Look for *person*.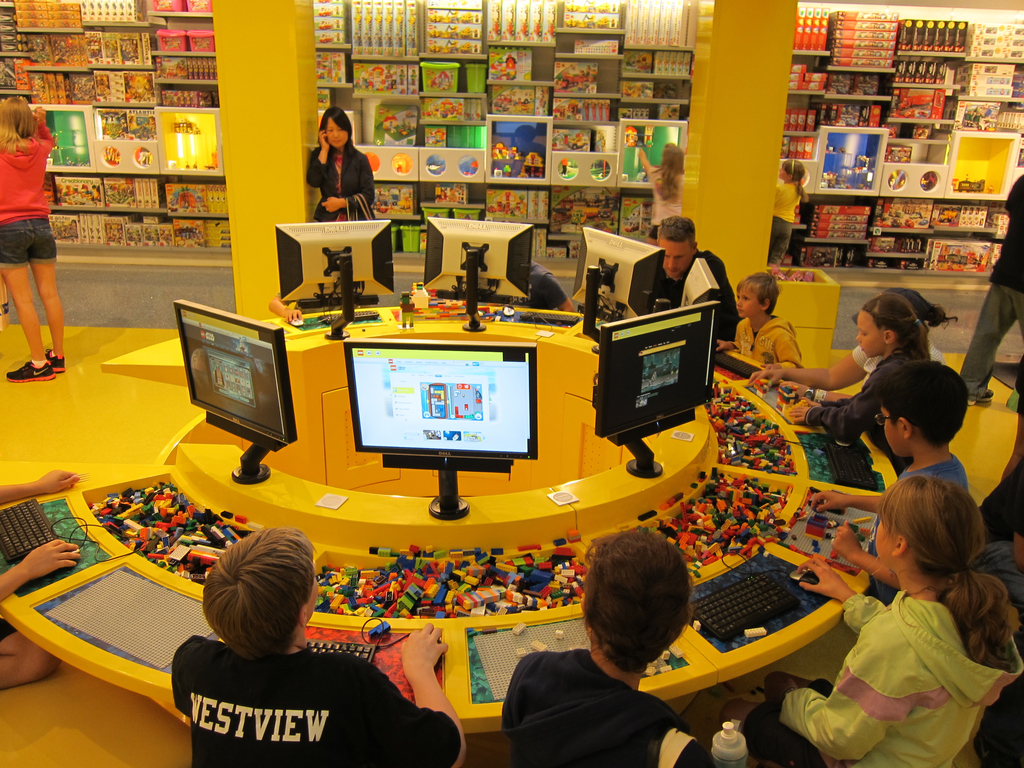
Found: 619:213:739:352.
